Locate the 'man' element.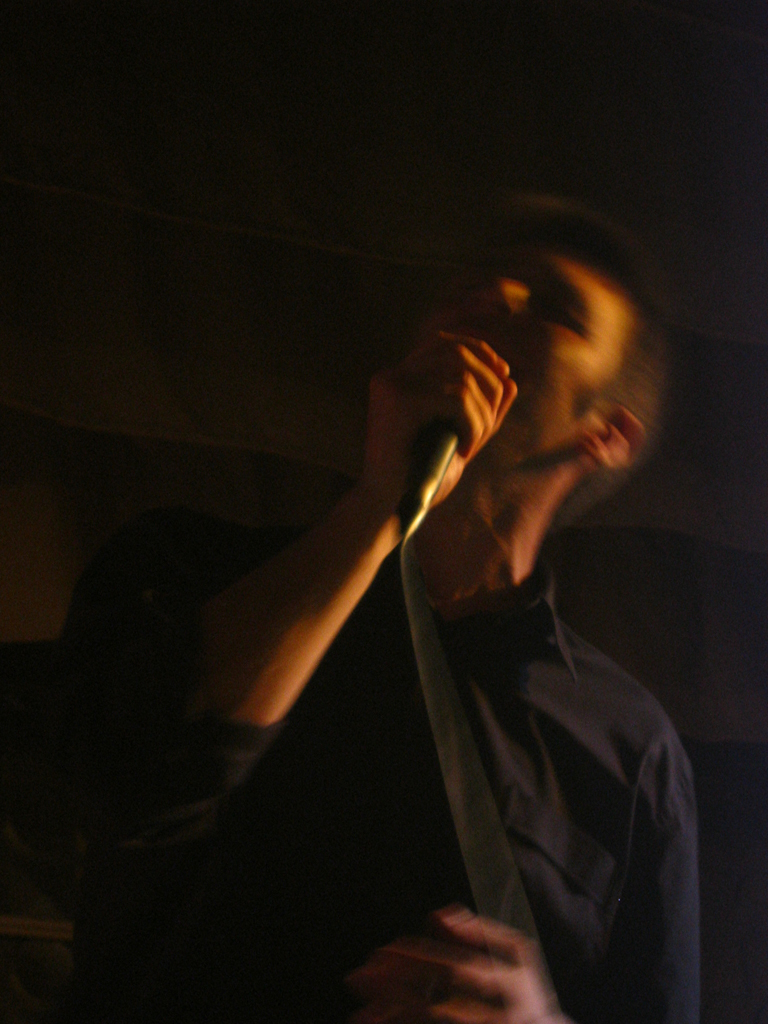
Element bbox: <region>123, 160, 747, 991</region>.
